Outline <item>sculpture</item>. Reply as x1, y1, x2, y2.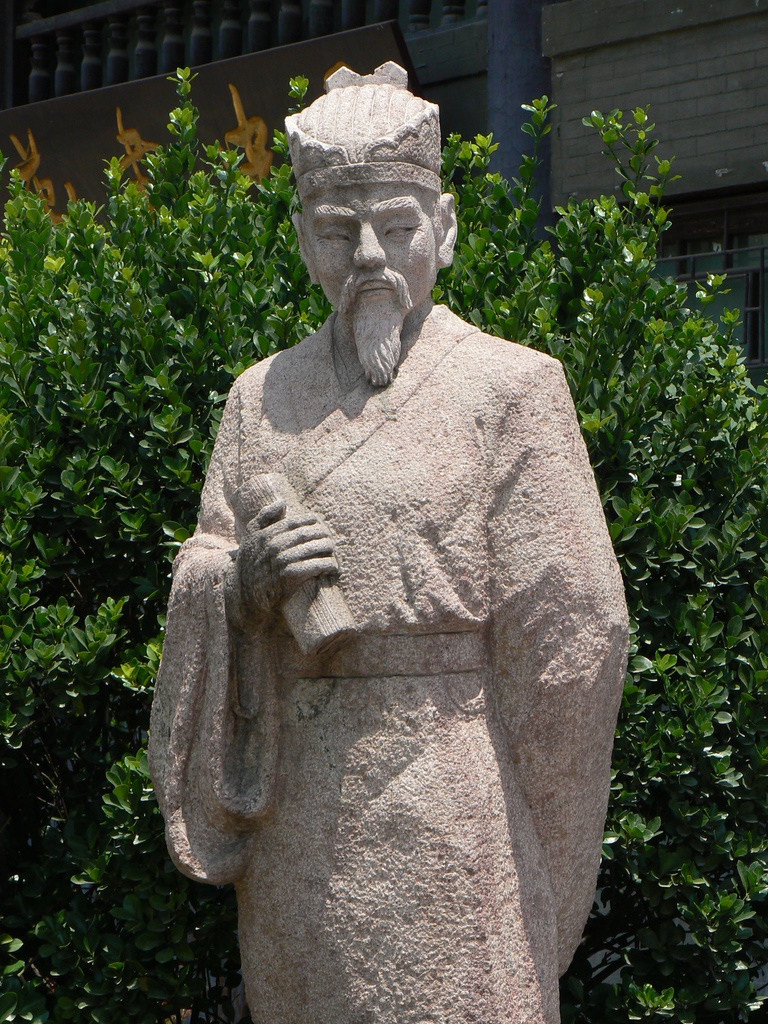
125, 101, 652, 997.
